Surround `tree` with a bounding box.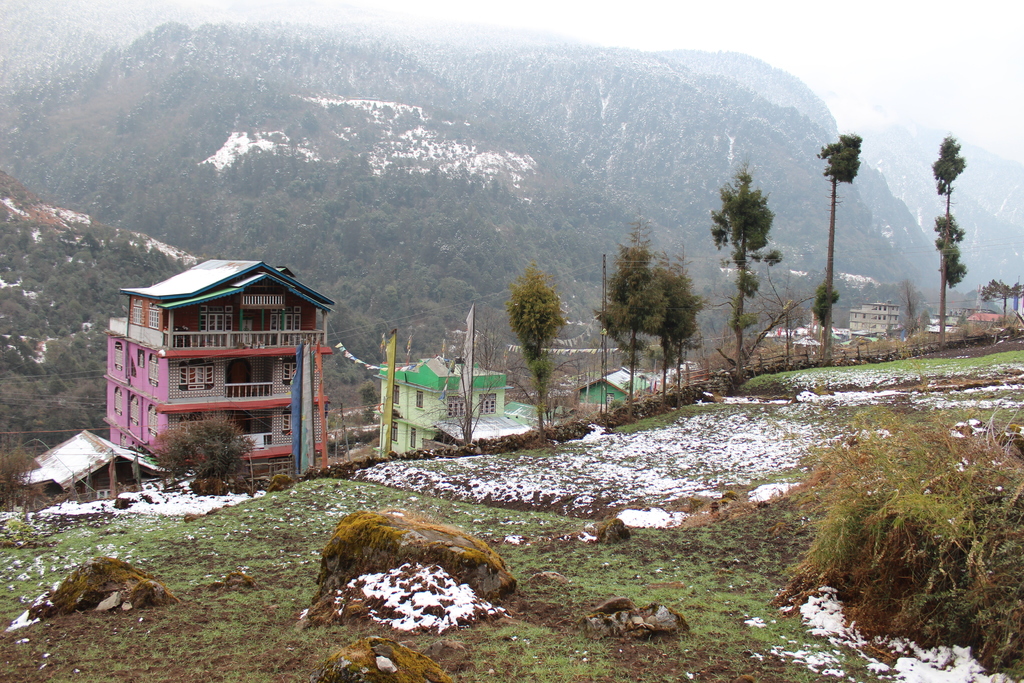
l=659, t=257, r=708, b=395.
